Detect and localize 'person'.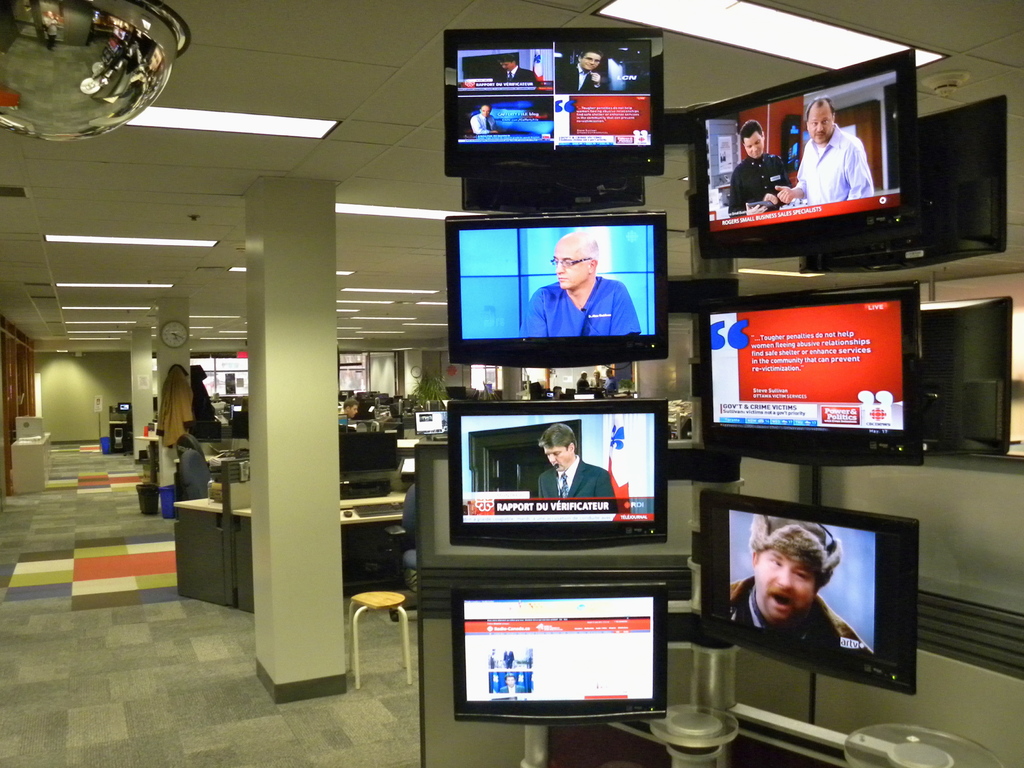
Localized at {"left": 725, "top": 532, "right": 879, "bottom": 689}.
